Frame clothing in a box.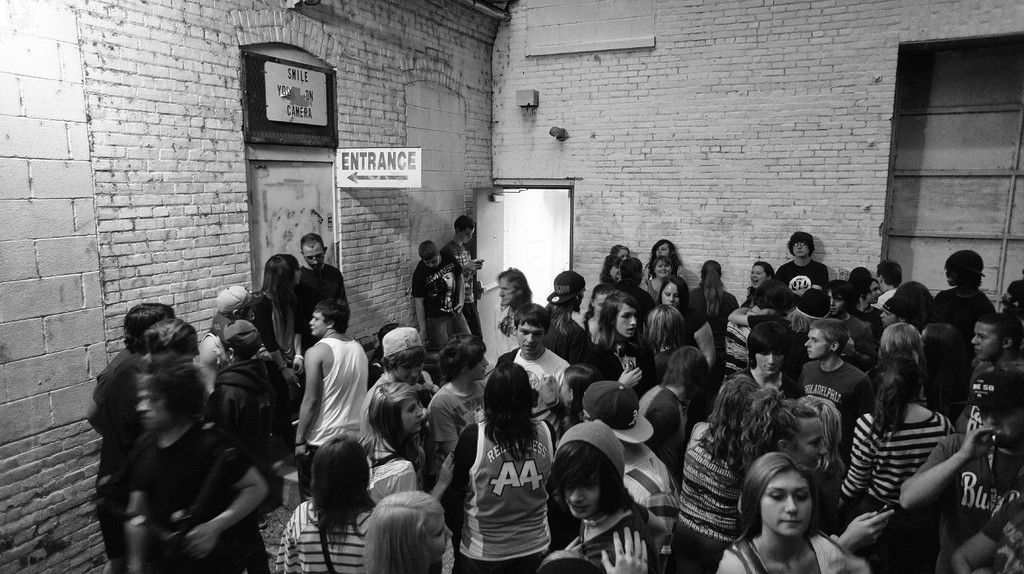
(x1=410, y1=250, x2=462, y2=322).
